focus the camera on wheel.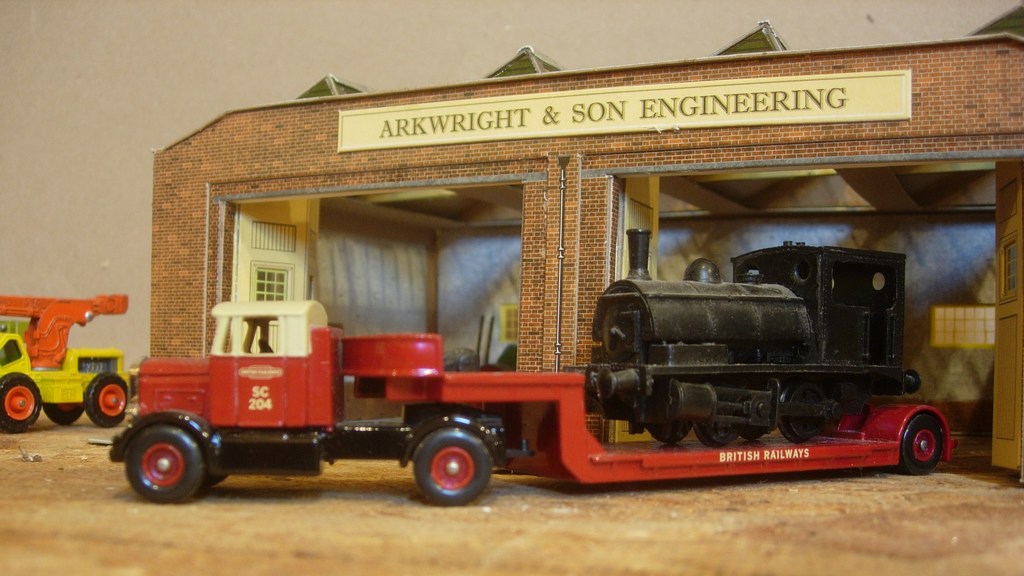
Focus region: bbox=[0, 369, 45, 433].
